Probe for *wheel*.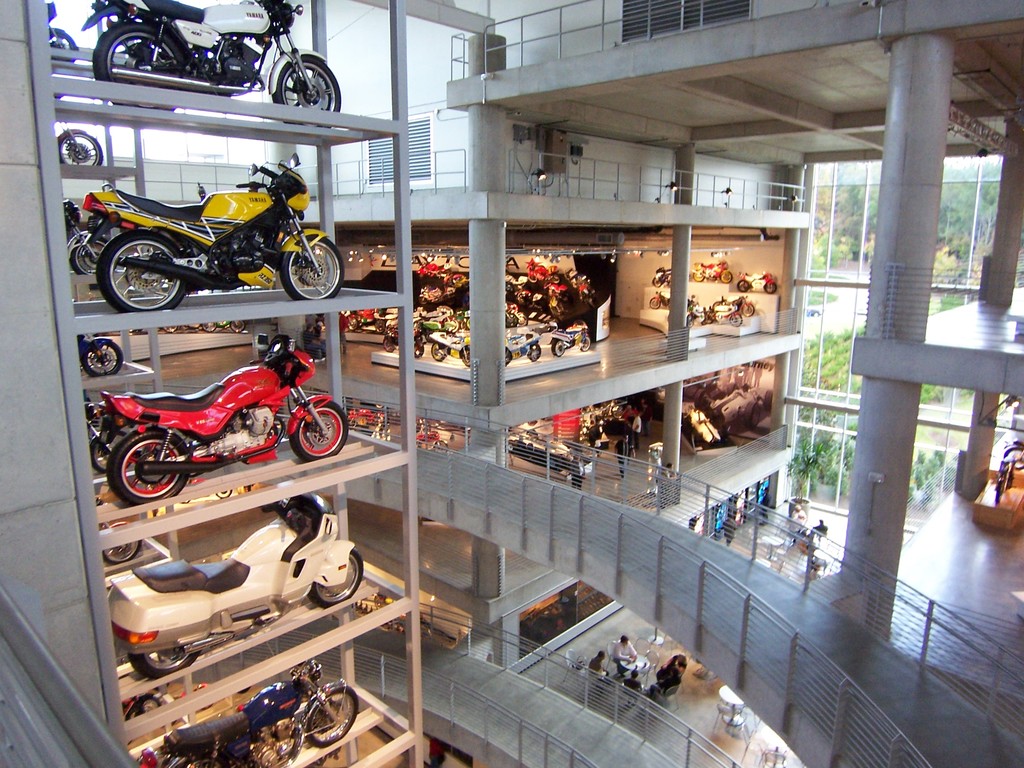
Probe result: [left=129, top=644, right=202, bottom=679].
